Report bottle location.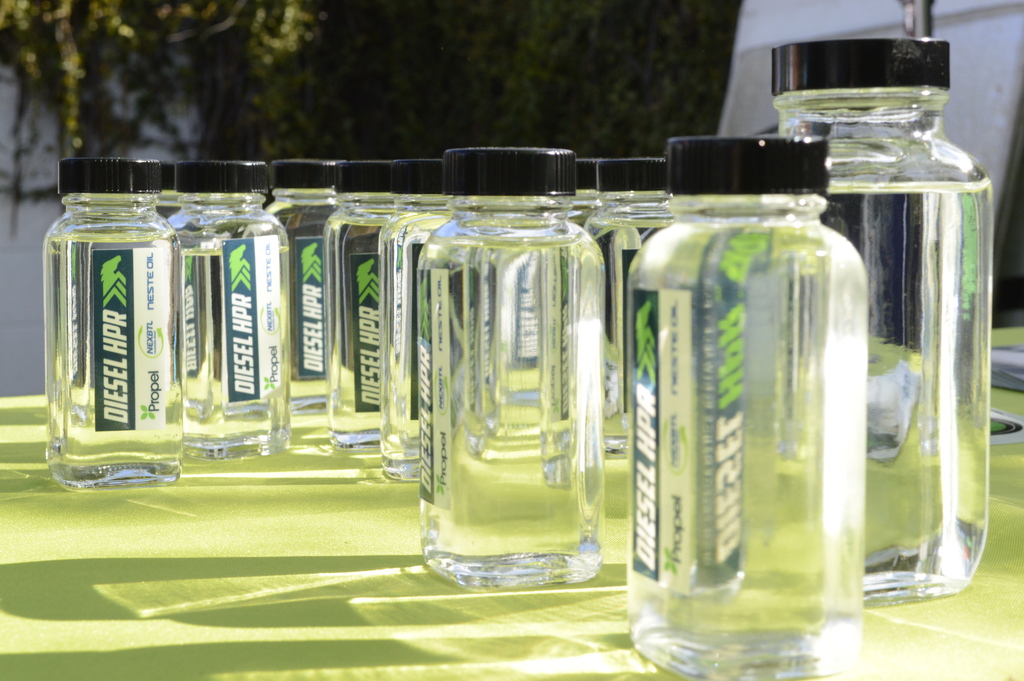
Report: pyautogui.locateOnScreen(314, 161, 404, 452).
